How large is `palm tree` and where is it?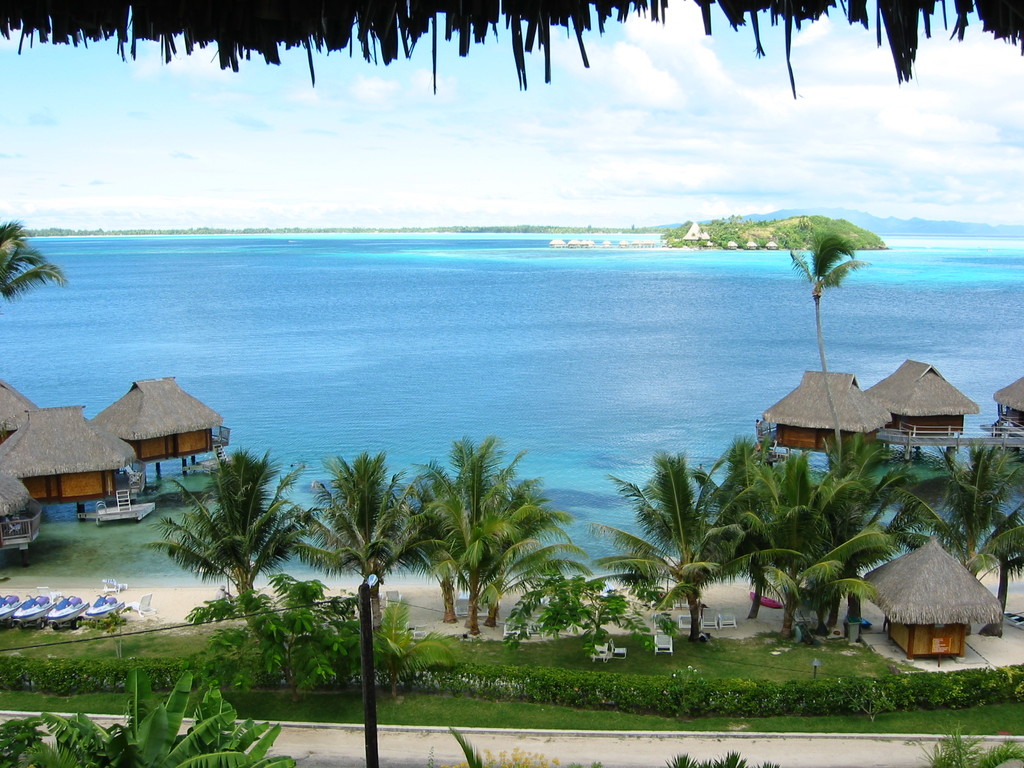
Bounding box: box=[669, 491, 868, 642].
